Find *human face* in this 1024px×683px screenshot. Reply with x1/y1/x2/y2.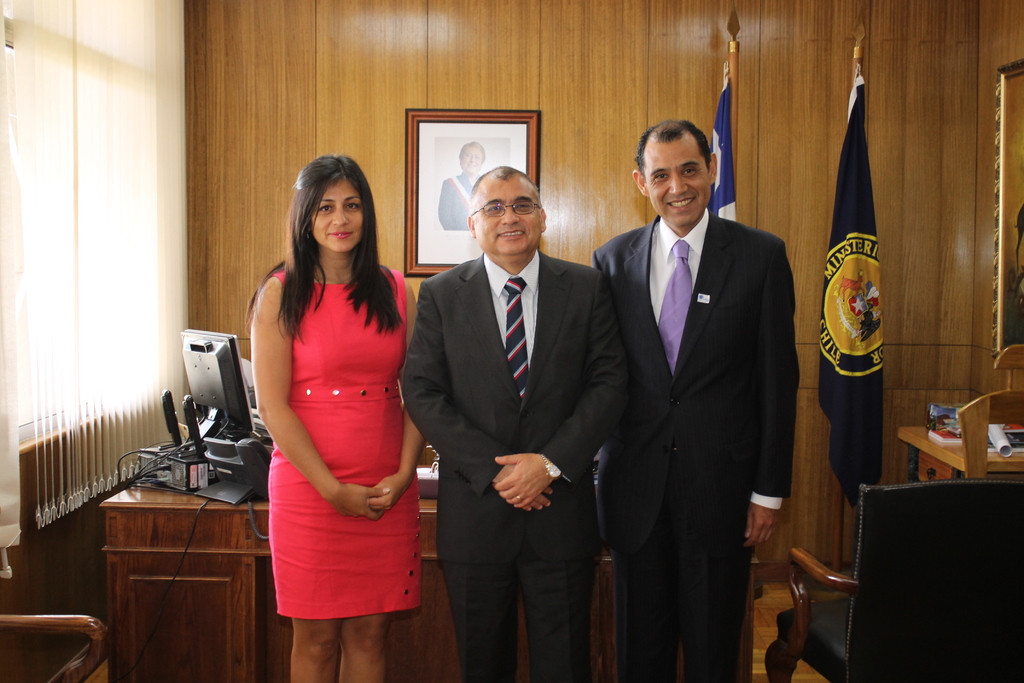
472/180/534/259.
